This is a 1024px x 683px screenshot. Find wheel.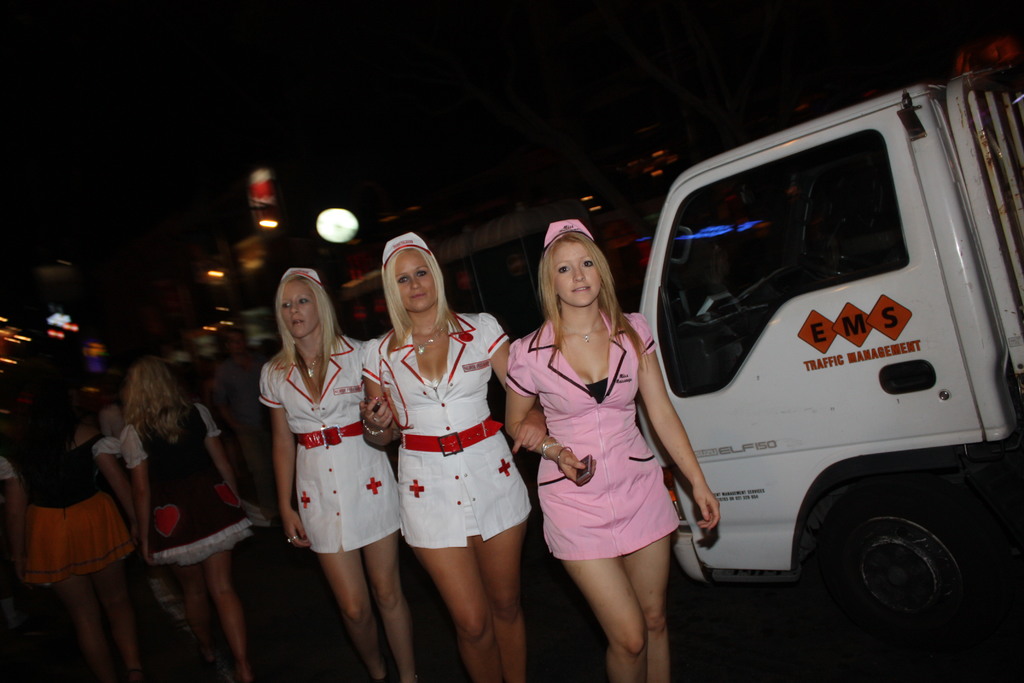
Bounding box: left=797, top=475, right=986, bottom=682.
